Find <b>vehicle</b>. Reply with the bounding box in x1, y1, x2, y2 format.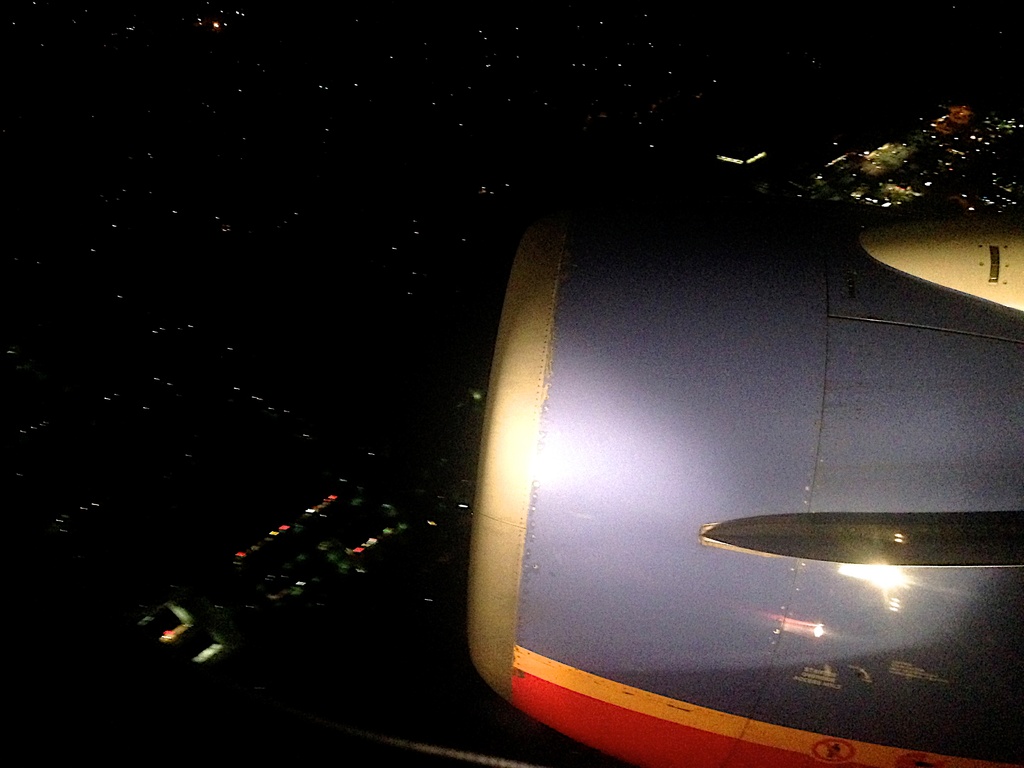
436, 148, 1023, 767.
